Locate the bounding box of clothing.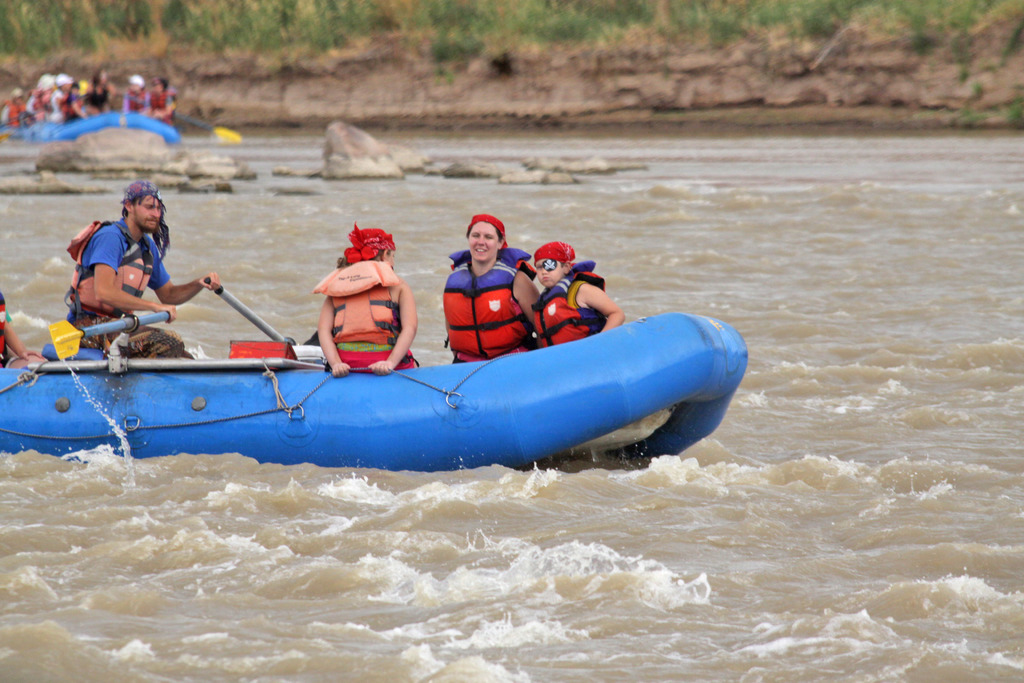
Bounding box: [0, 307, 15, 325].
